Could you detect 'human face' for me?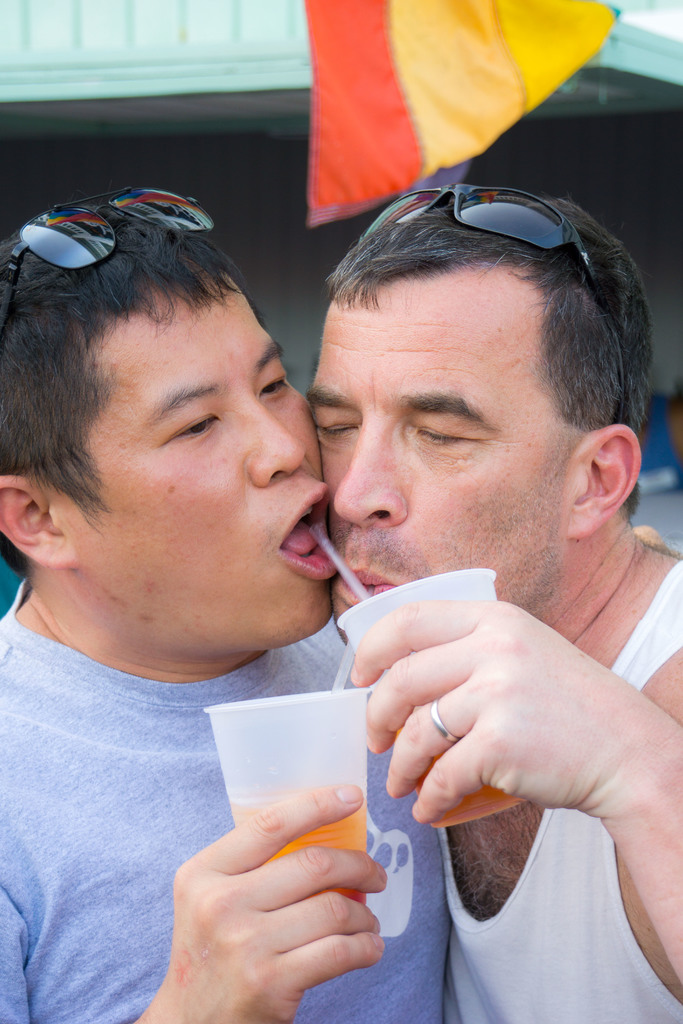
Detection result: 52 290 342 657.
